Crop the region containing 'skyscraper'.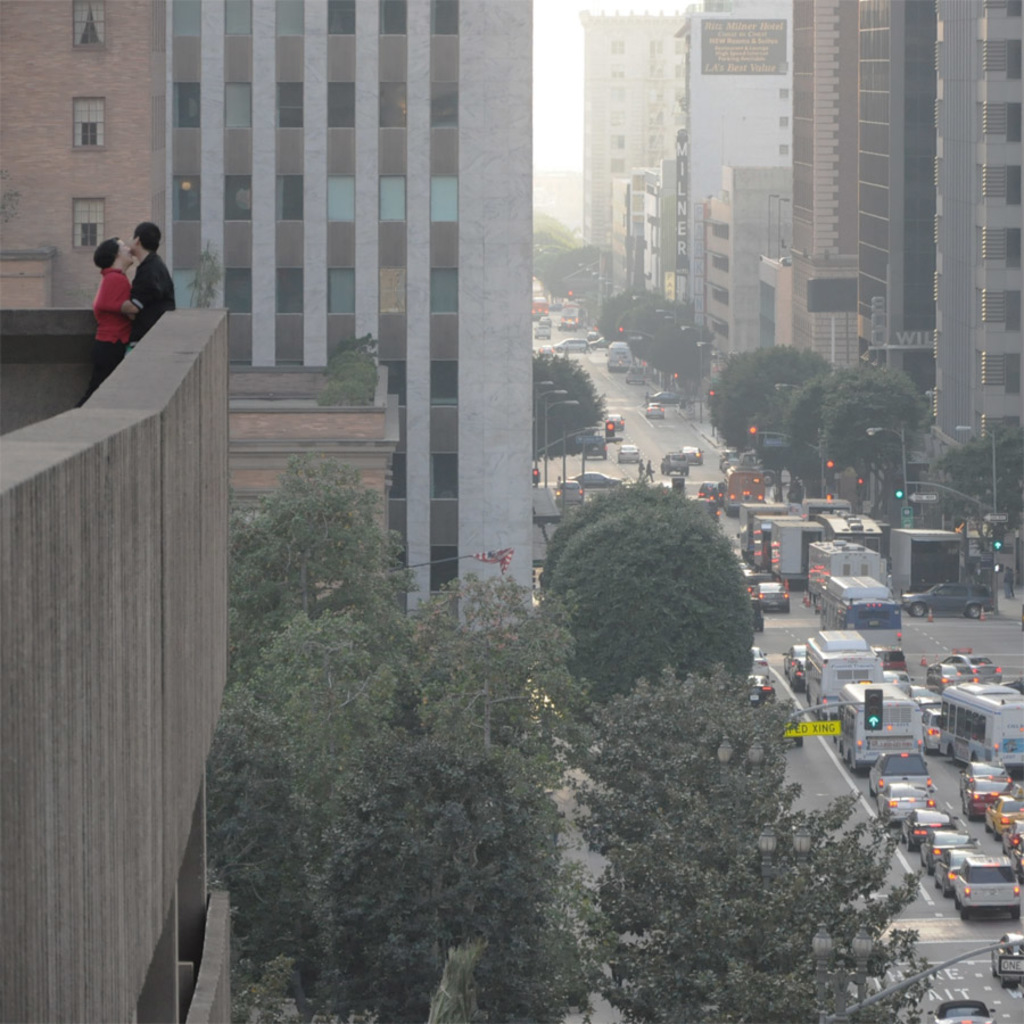
Crop region: l=0, t=0, r=199, b=322.
